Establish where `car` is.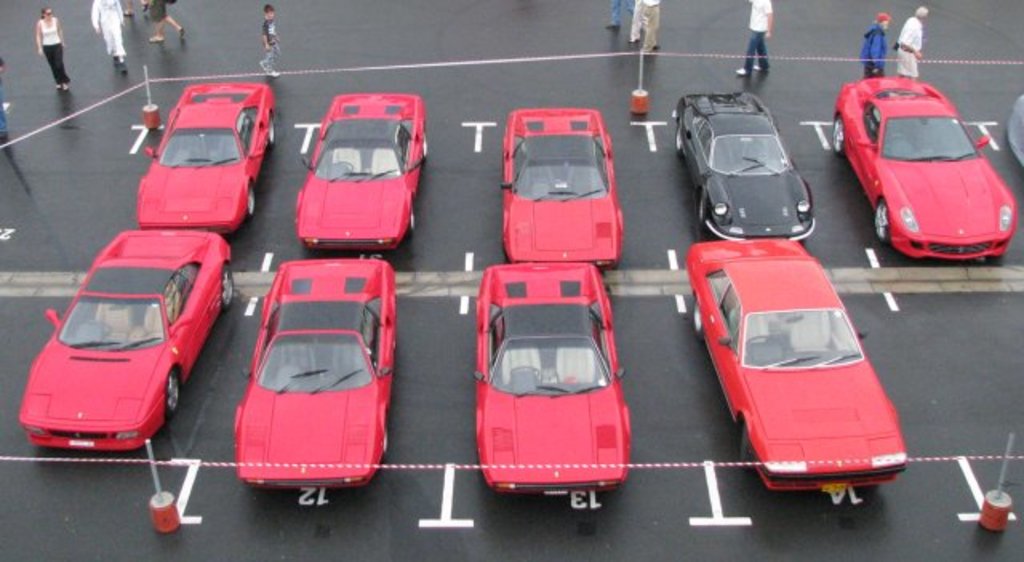
Established at bbox=(672, 91, 816, 240).
